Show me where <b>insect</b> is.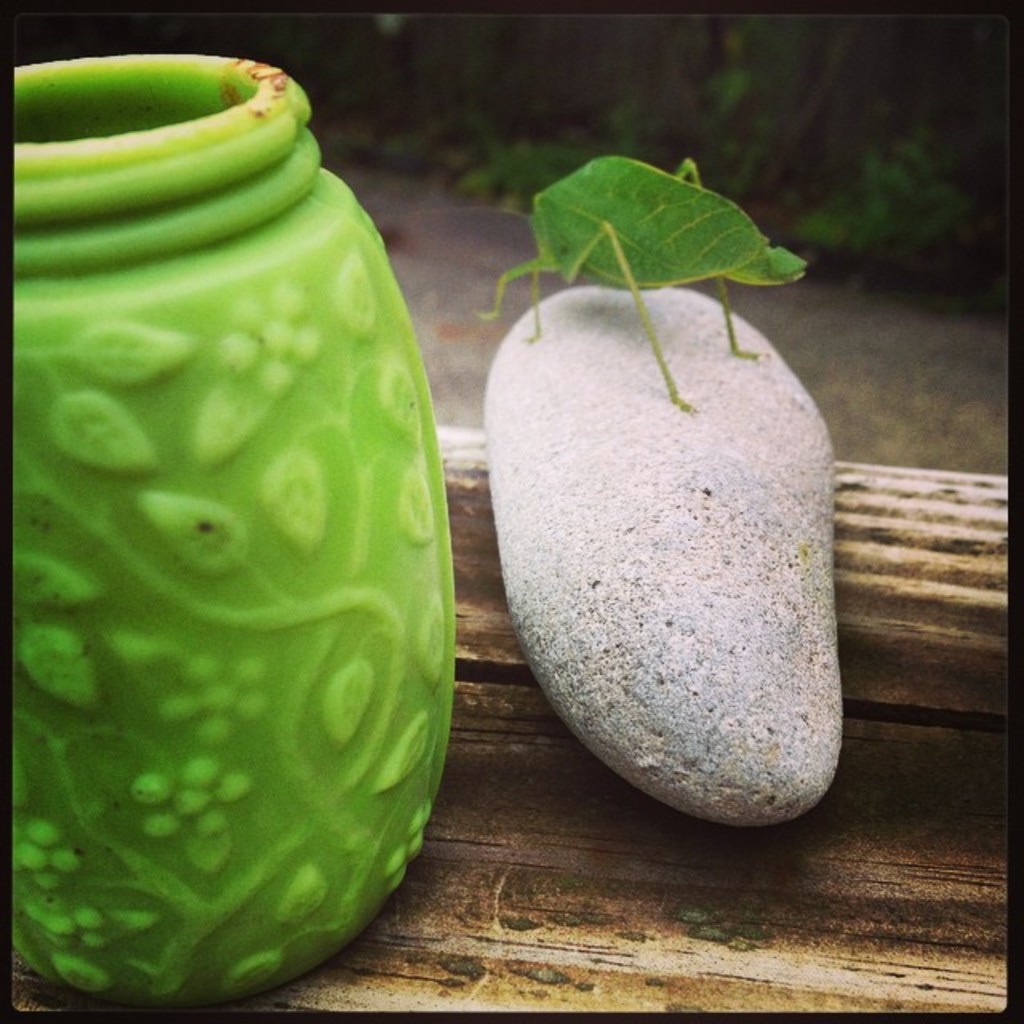
<b>insect</b> is at [395, 149, 813, 410].
